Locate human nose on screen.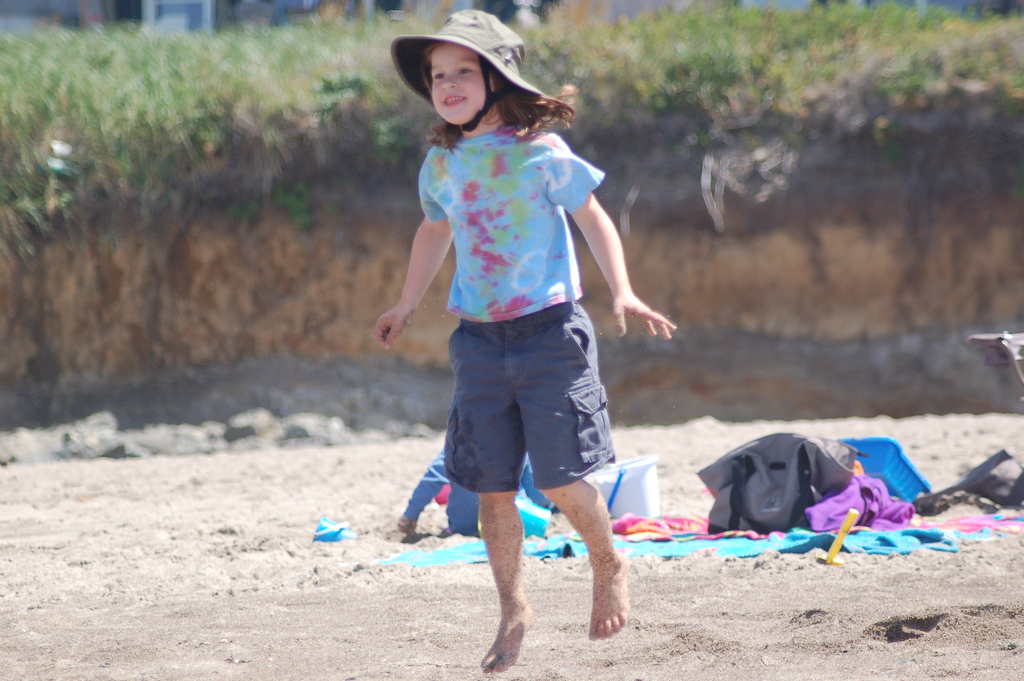
On screen at bbox=(442, 73, 458, 92).
